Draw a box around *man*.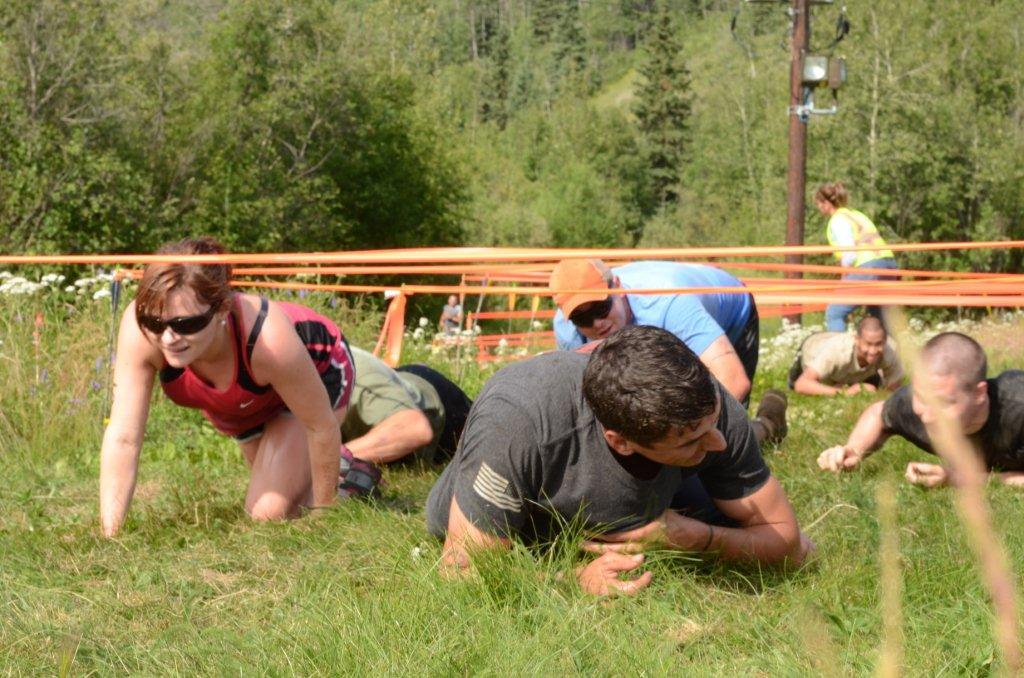
<region>410, 322, 811, 614</region>.
